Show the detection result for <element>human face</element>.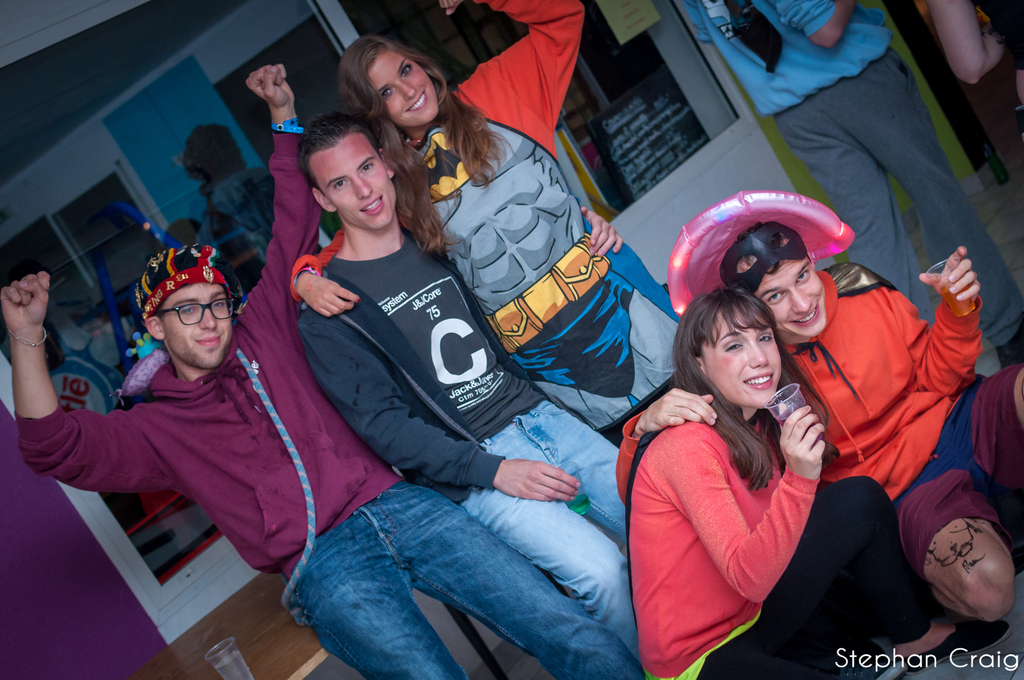
163,280,234,371.
